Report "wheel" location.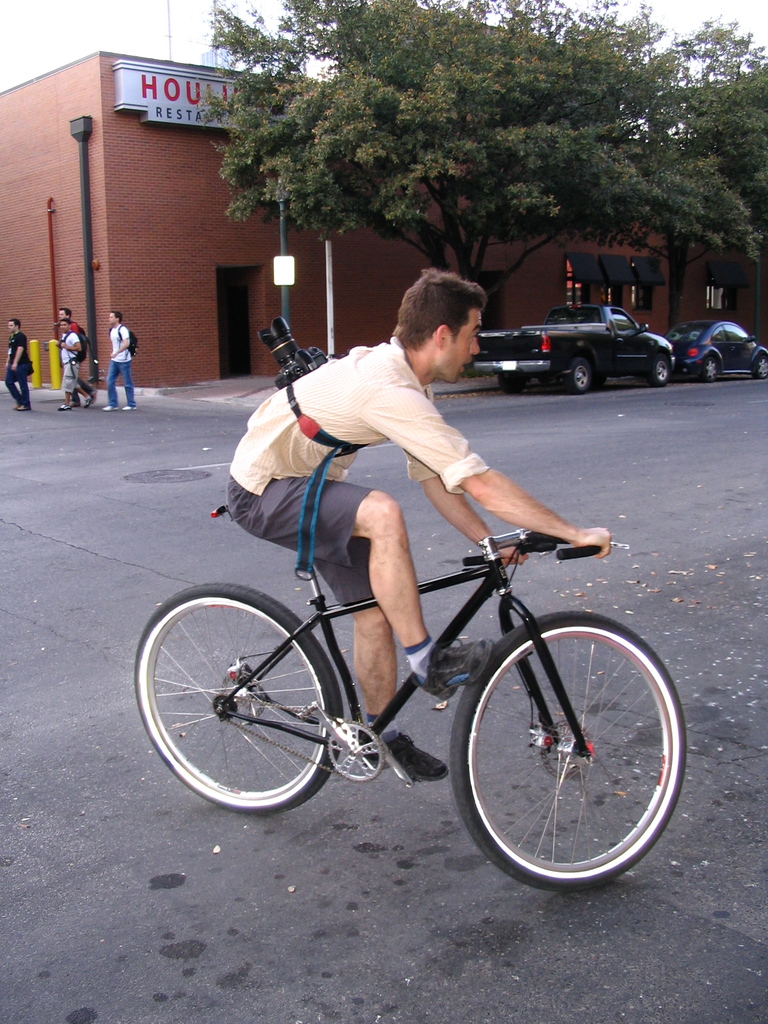
Report: {"x1": 756, "y1": 355, "x2": 767, "y2": 380}.
